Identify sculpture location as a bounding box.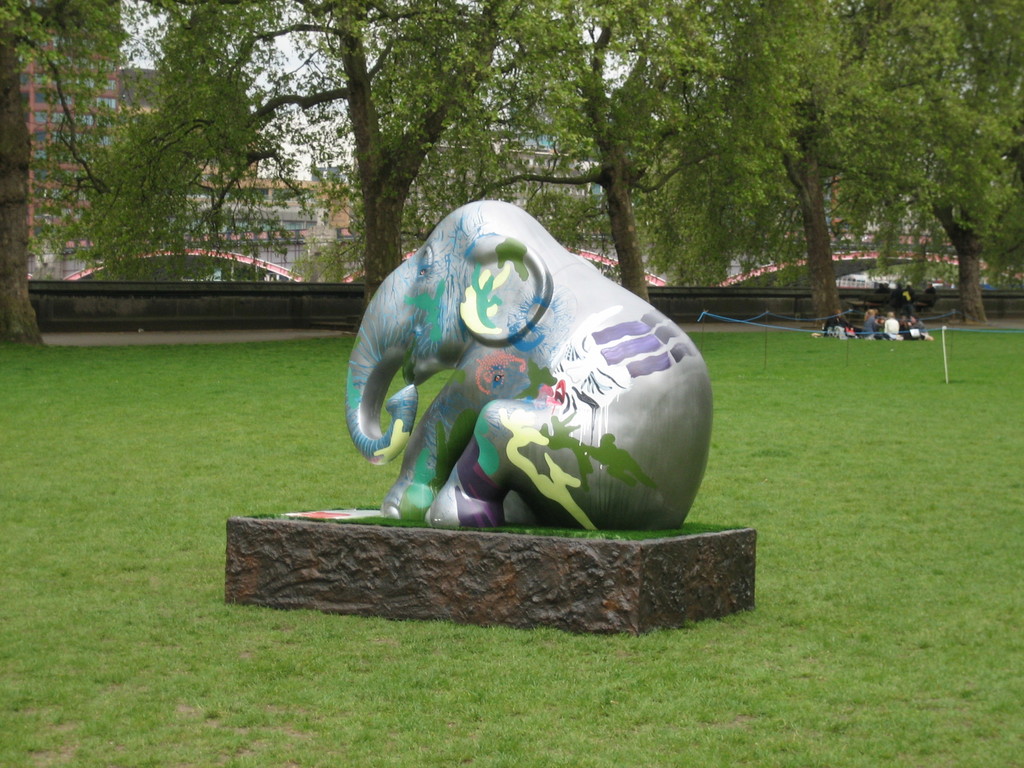
307, 204, 751, 588.
